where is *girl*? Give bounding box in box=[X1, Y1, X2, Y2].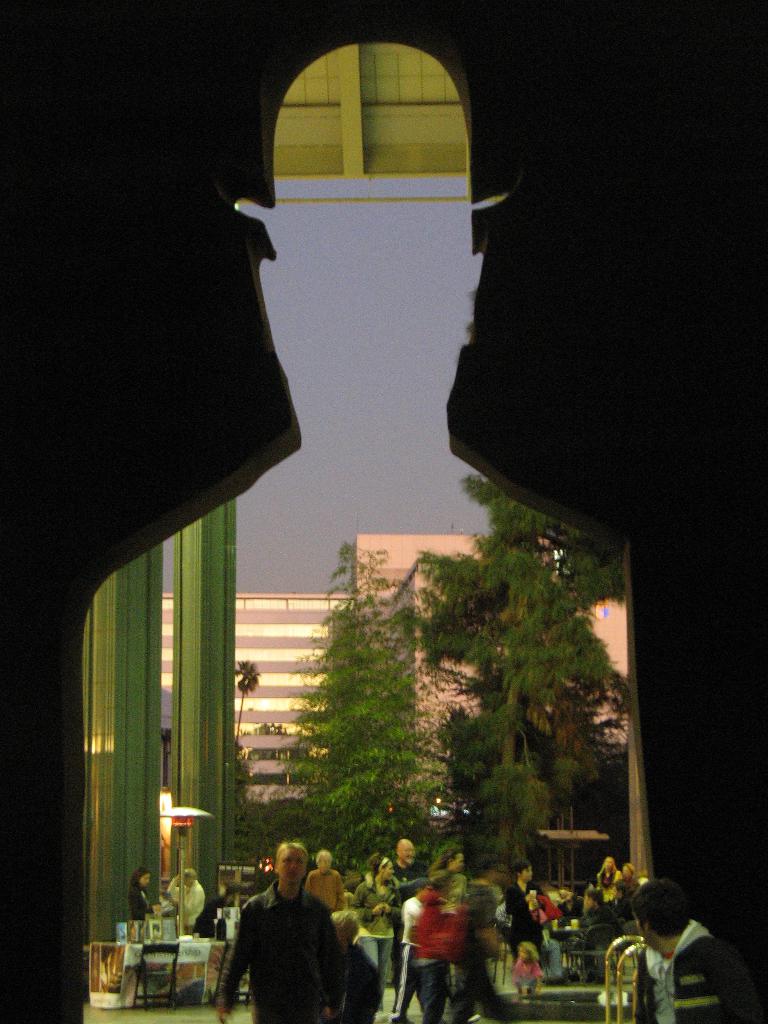
box=[511, 939, 549, 1005].
